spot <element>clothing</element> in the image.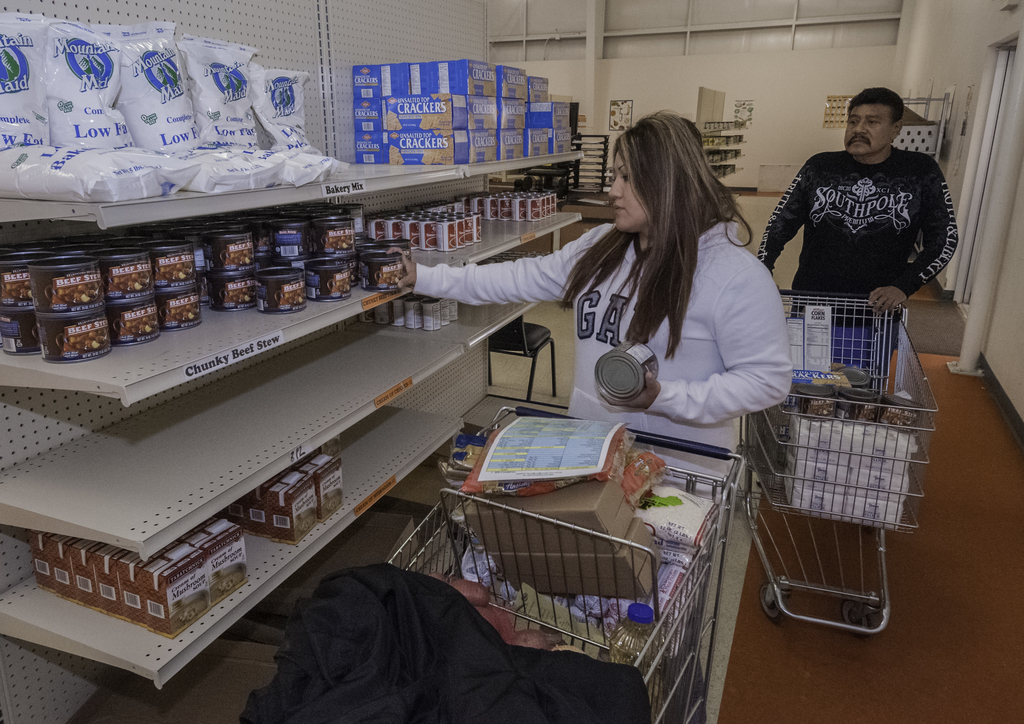
<element>clothing</element> found at <bbox>756, 147, 961, 389</bbox>.
